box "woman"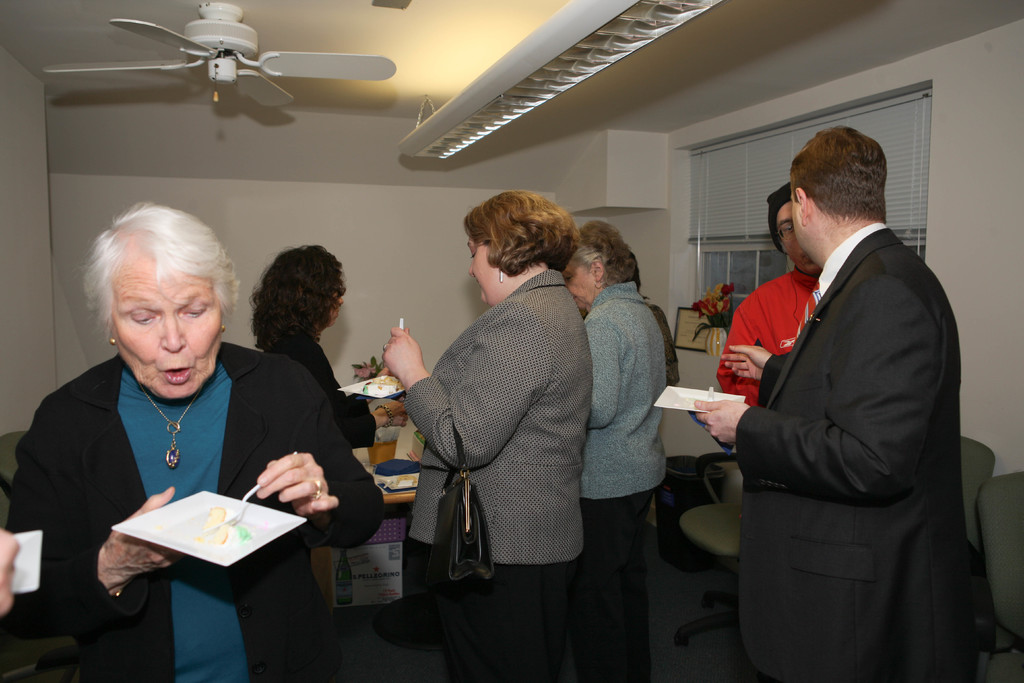
(393,188,617,662)
